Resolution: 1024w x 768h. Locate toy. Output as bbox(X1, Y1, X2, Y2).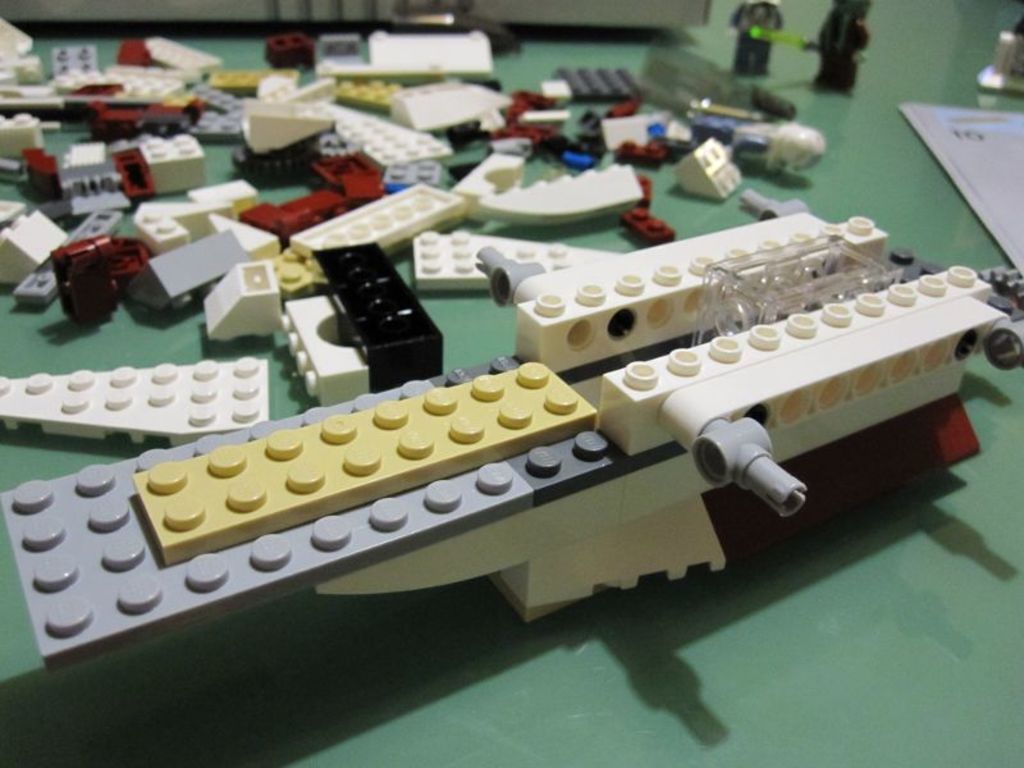
bbox(728, 0, 786, 72).
